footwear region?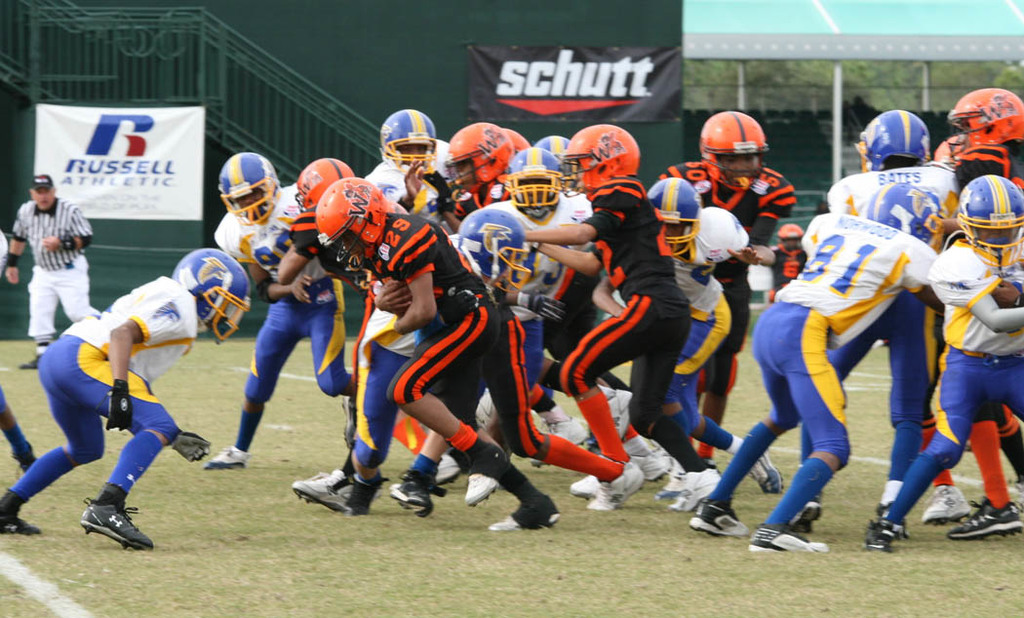
locate(626, 435, 673, 482)
